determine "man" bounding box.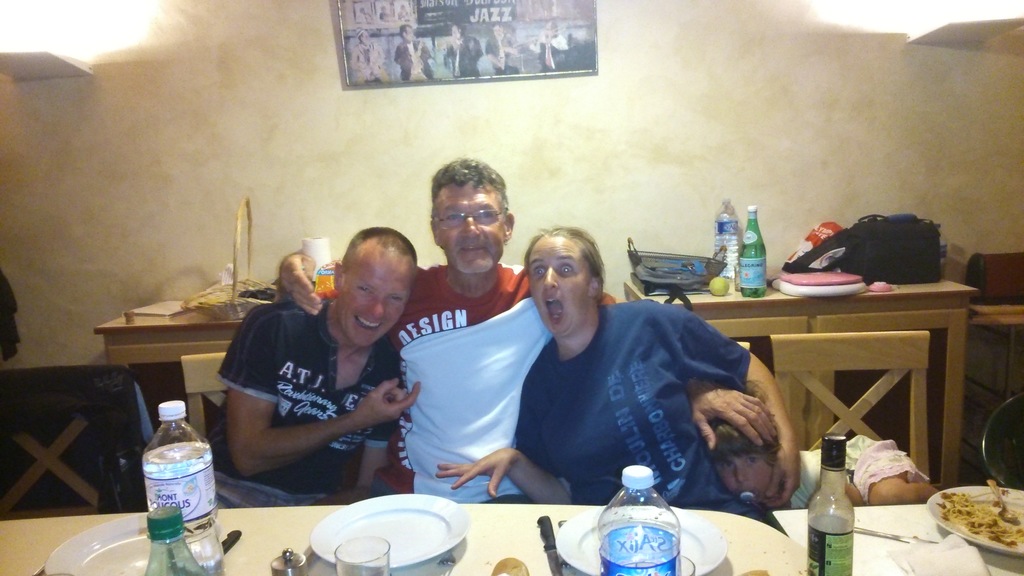
Determined: x1=195 y1=227 x2=428 y2=506.
